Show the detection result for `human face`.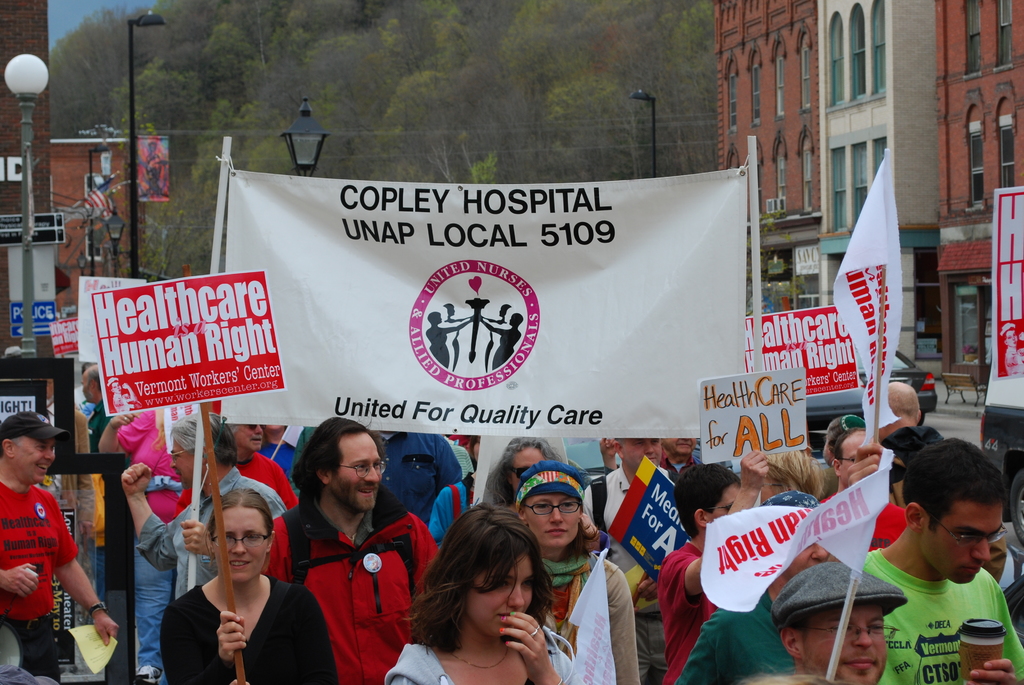
locate(78, 372, 92, 404).
